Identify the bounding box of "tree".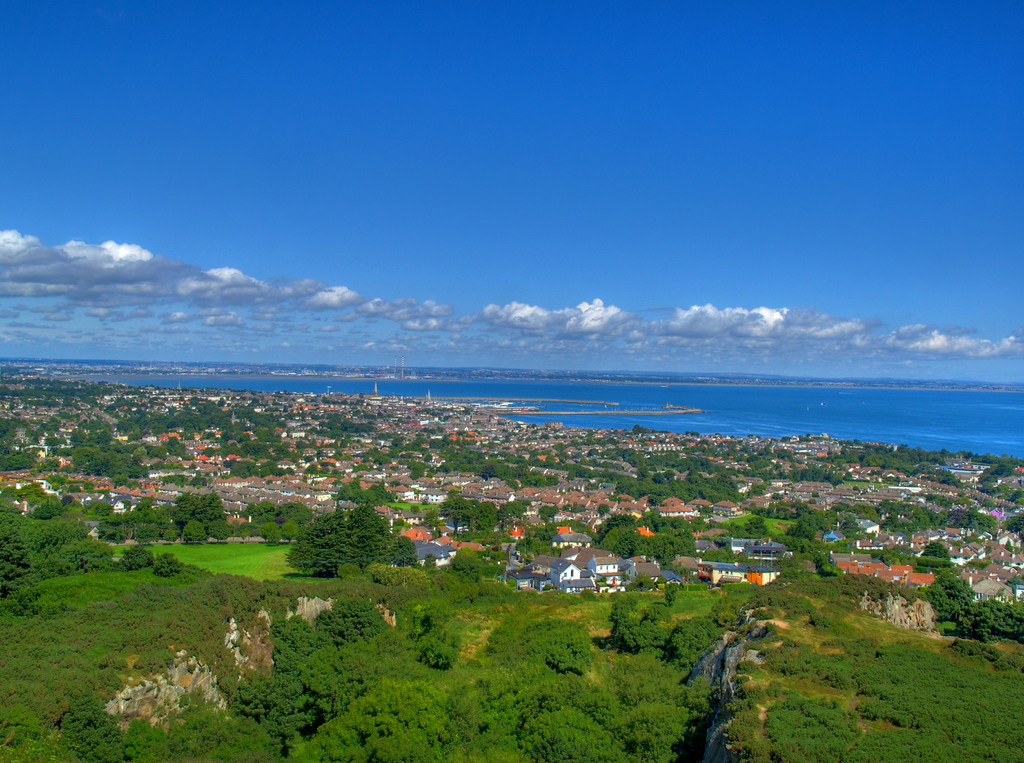
BBox(545, 470, 559, 486).
